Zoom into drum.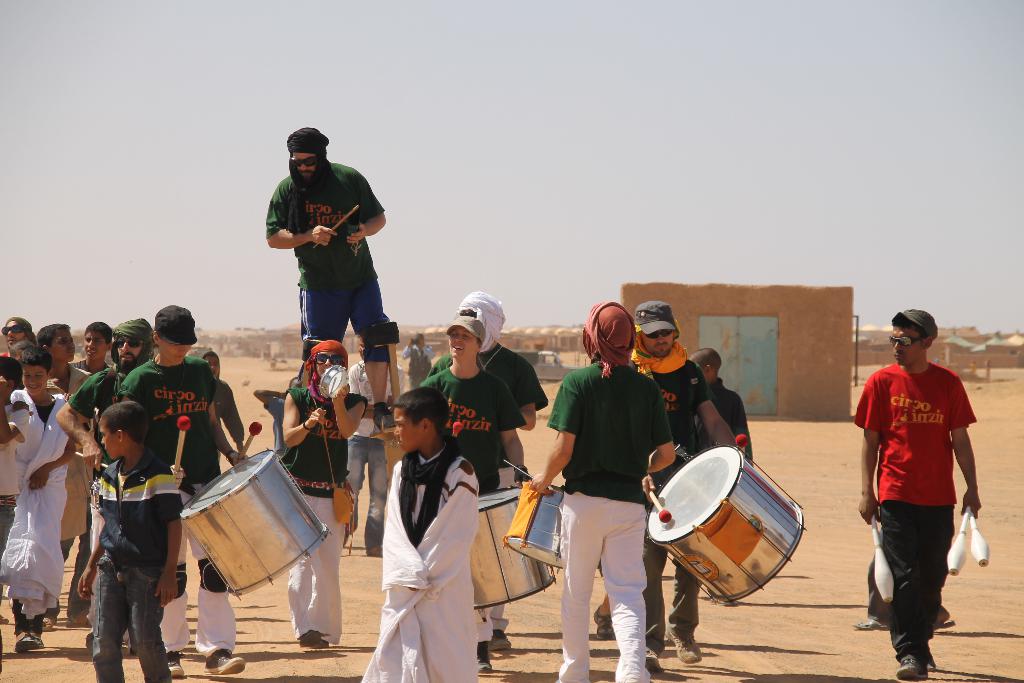
Zoom target: select_region(468, 483, 557, 611).
